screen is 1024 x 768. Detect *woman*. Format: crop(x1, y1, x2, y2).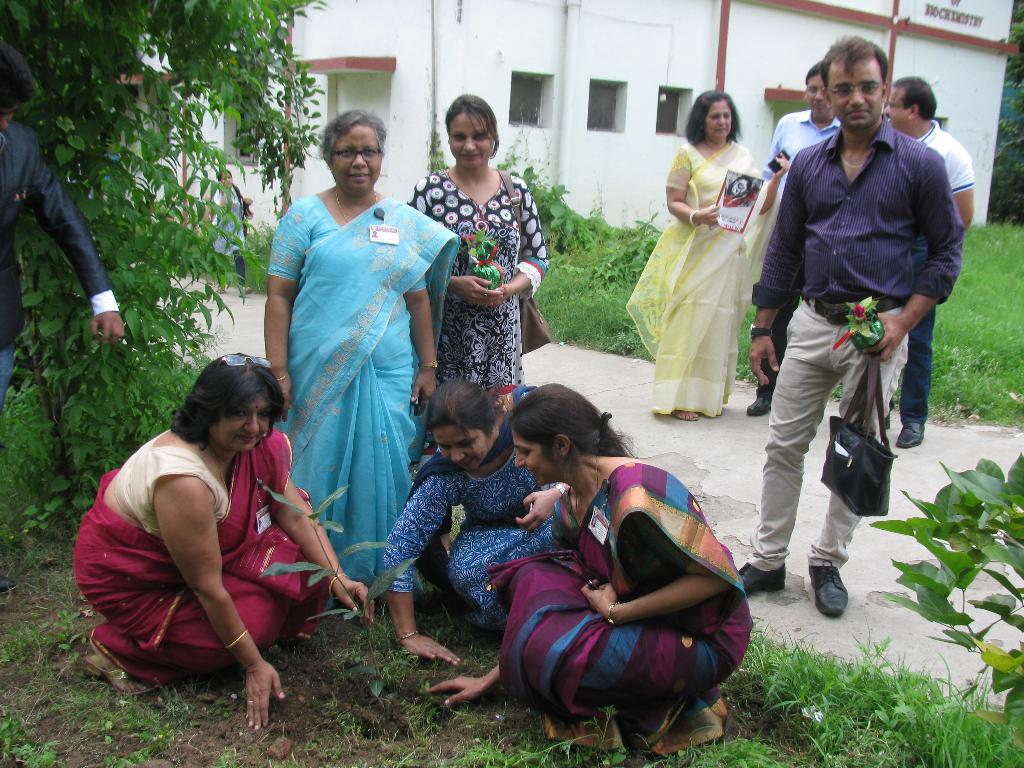
crop(70, 351, 375, 733).
